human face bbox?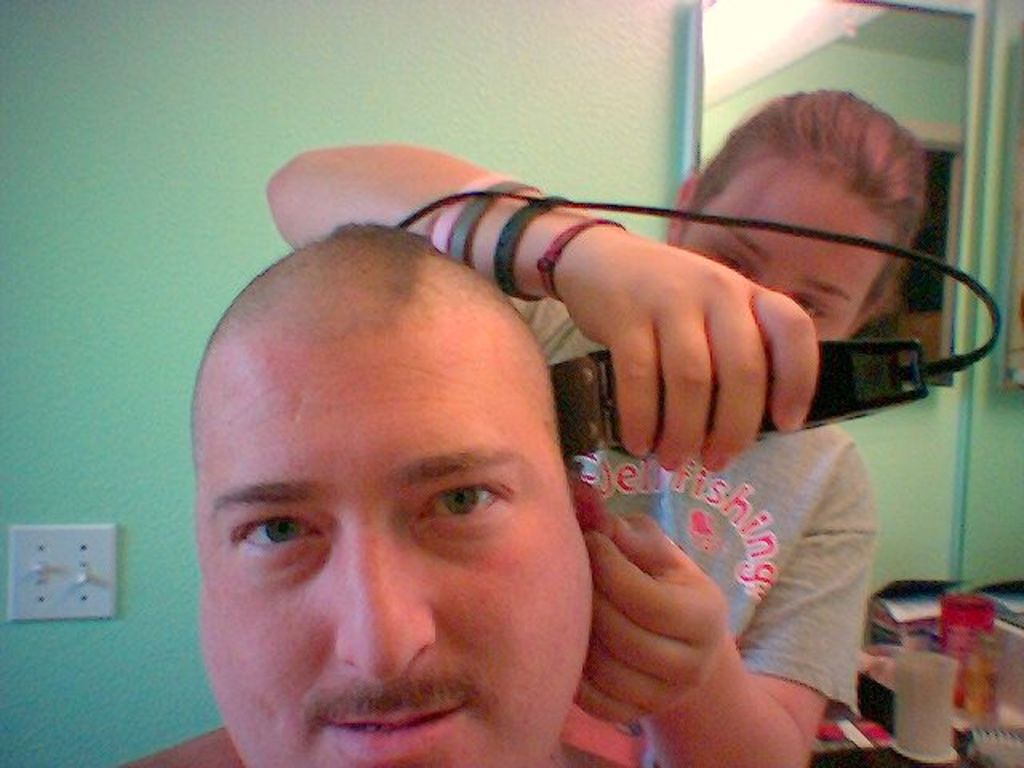
bbox=(194, 328, 597, 766)
